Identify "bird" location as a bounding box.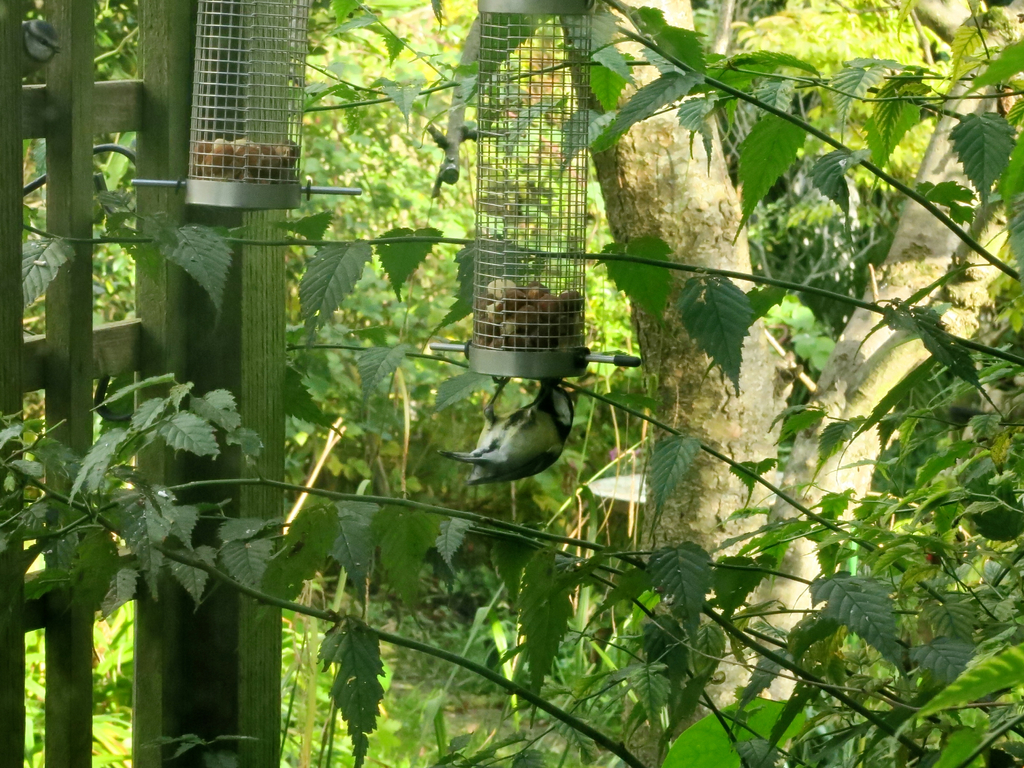
bbox(438, 376, 579, 487).
